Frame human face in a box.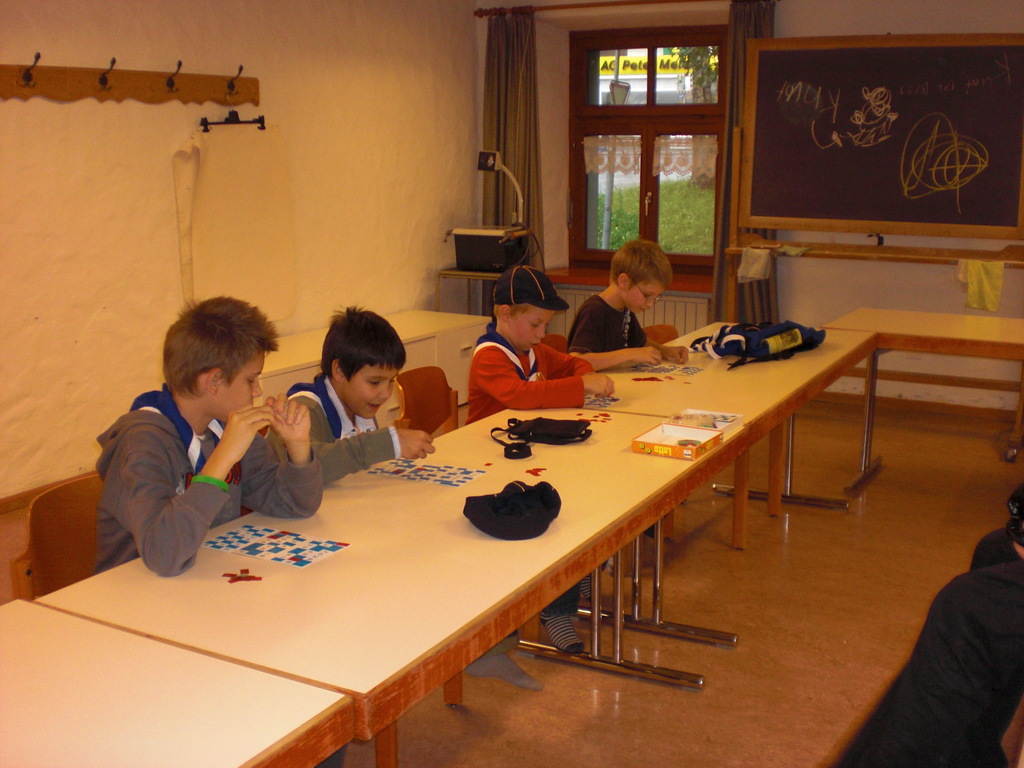
crop(209, 348, 265, 424).
